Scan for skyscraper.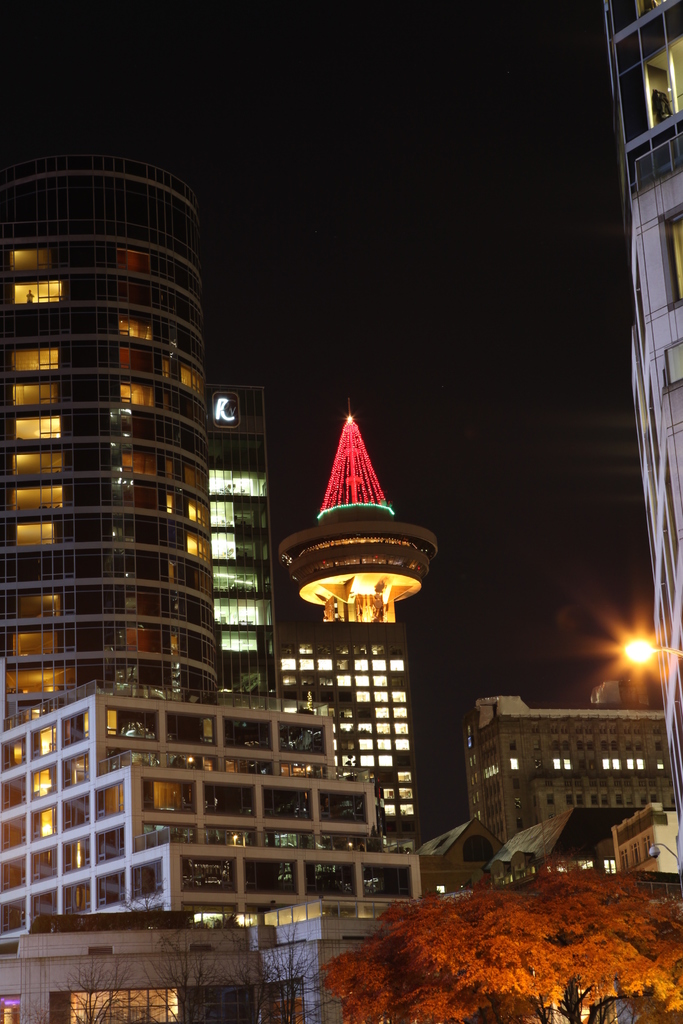
Scan result: 263/400/423/860.
